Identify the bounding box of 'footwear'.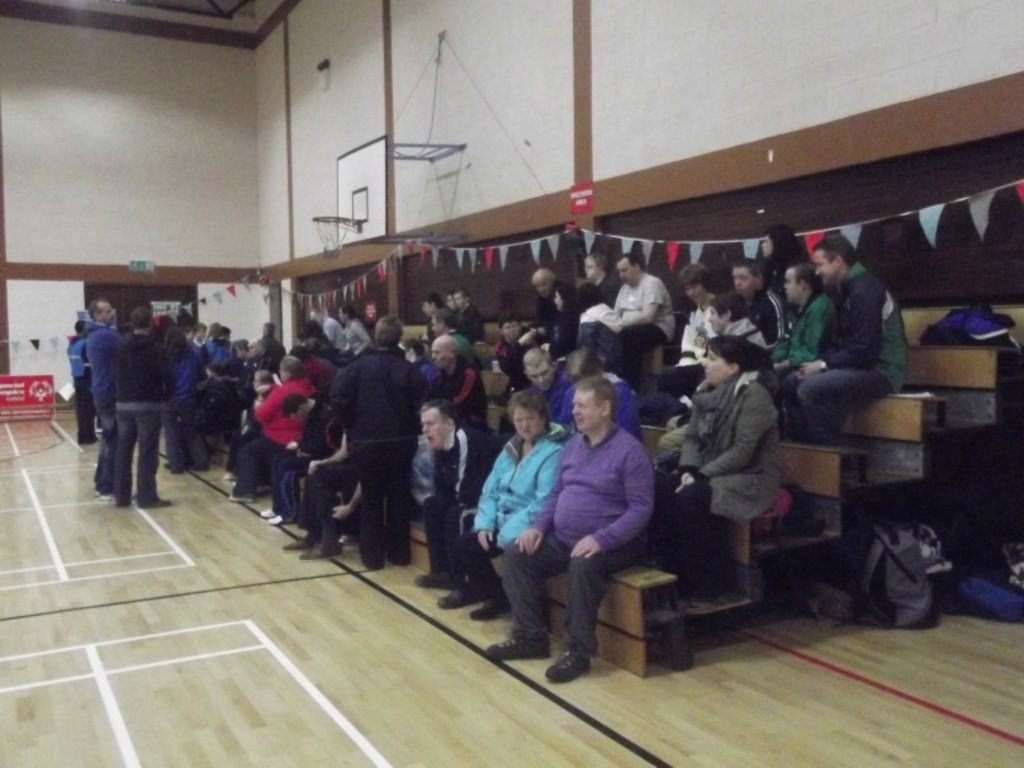
bbox=[283, 535, 316, 555].
